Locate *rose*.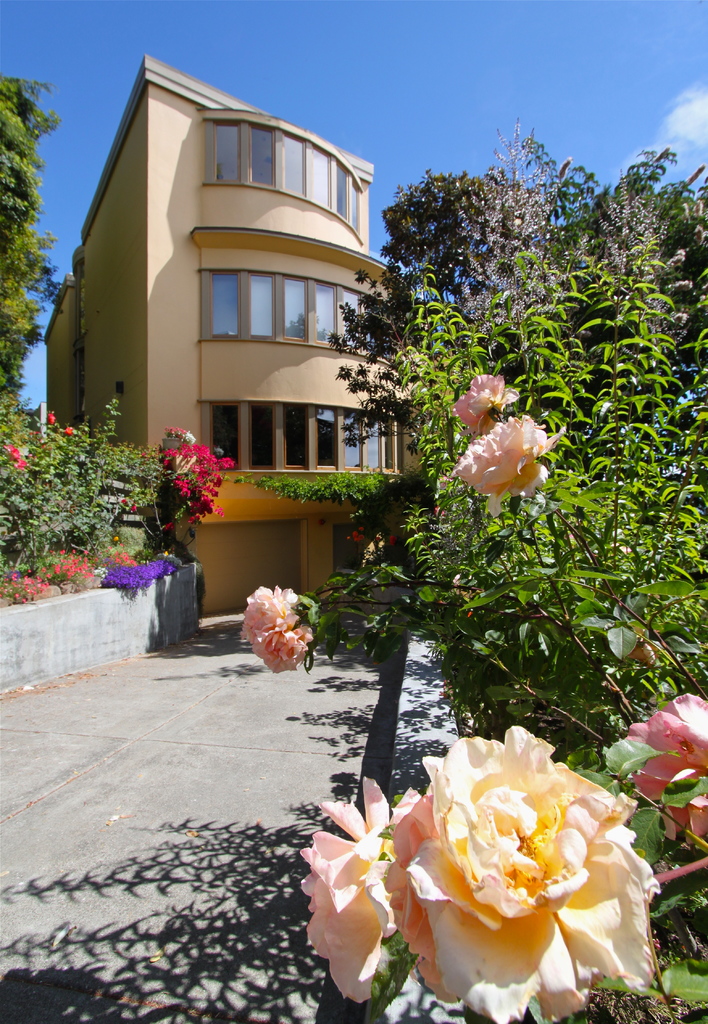
Bounding box: <box>446,372,520,436</box>.
